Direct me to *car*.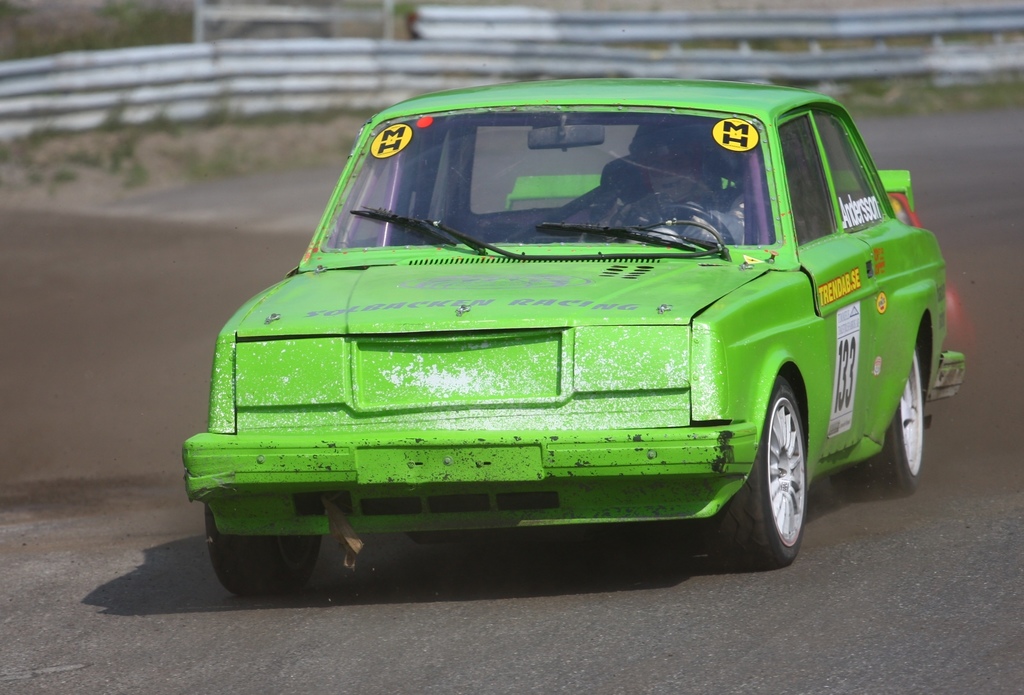
Direction: (183,74,963,597).
